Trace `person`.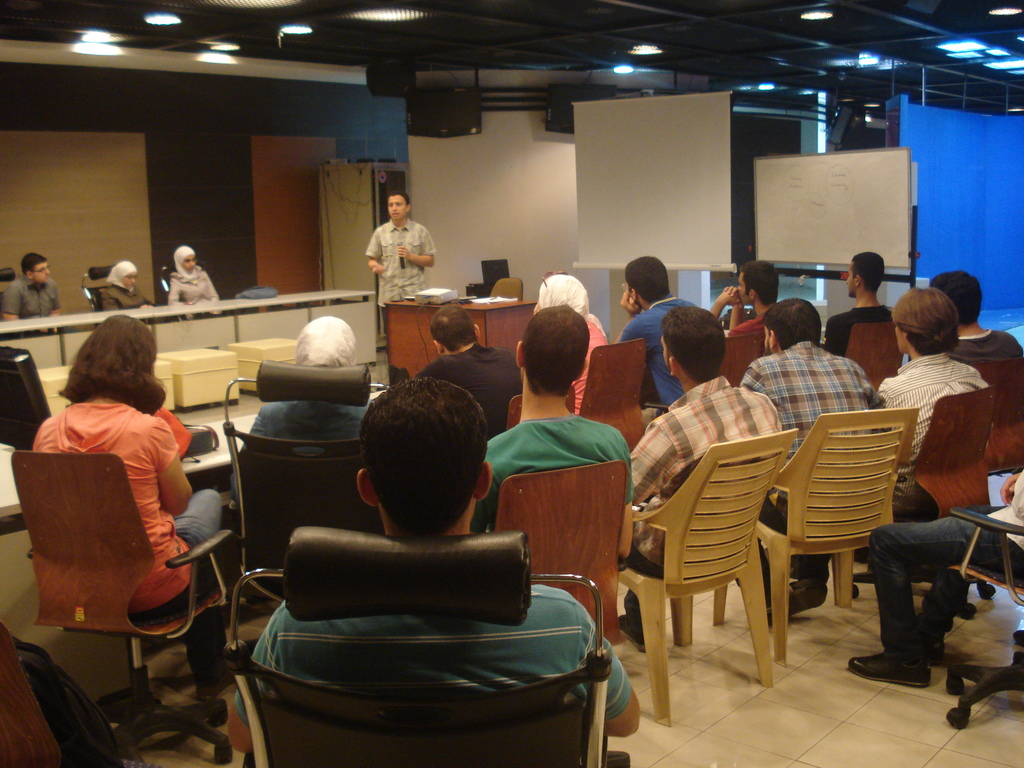
Traced to <region>27, 307, 221, 620</region>.
